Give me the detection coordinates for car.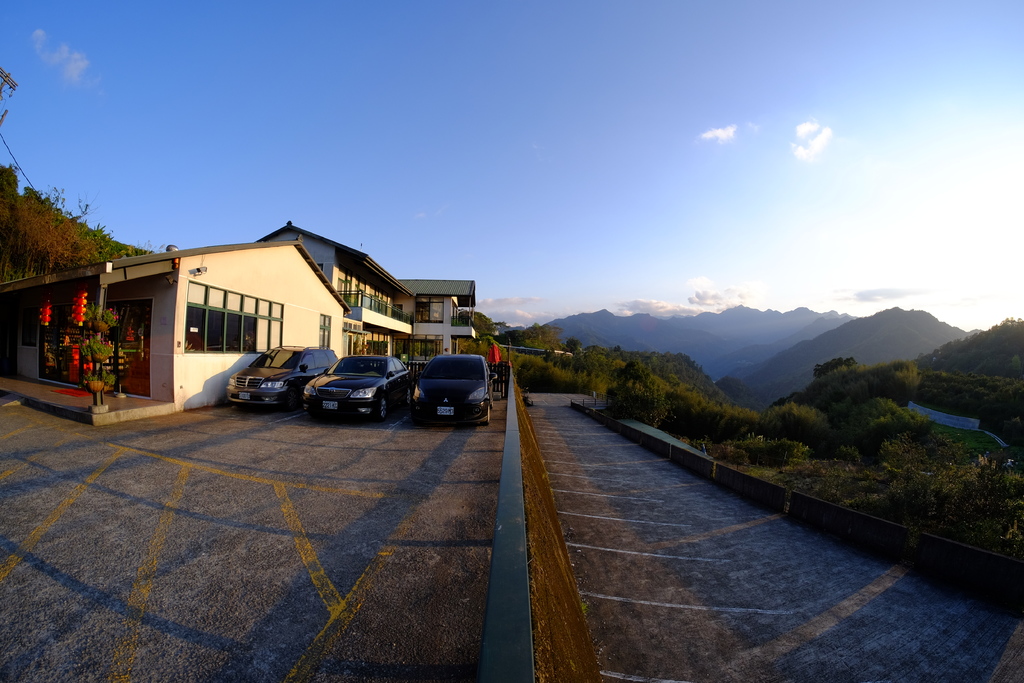
{"x1": 226, "y1": 343, "x2": 337, "y2": 407}.
